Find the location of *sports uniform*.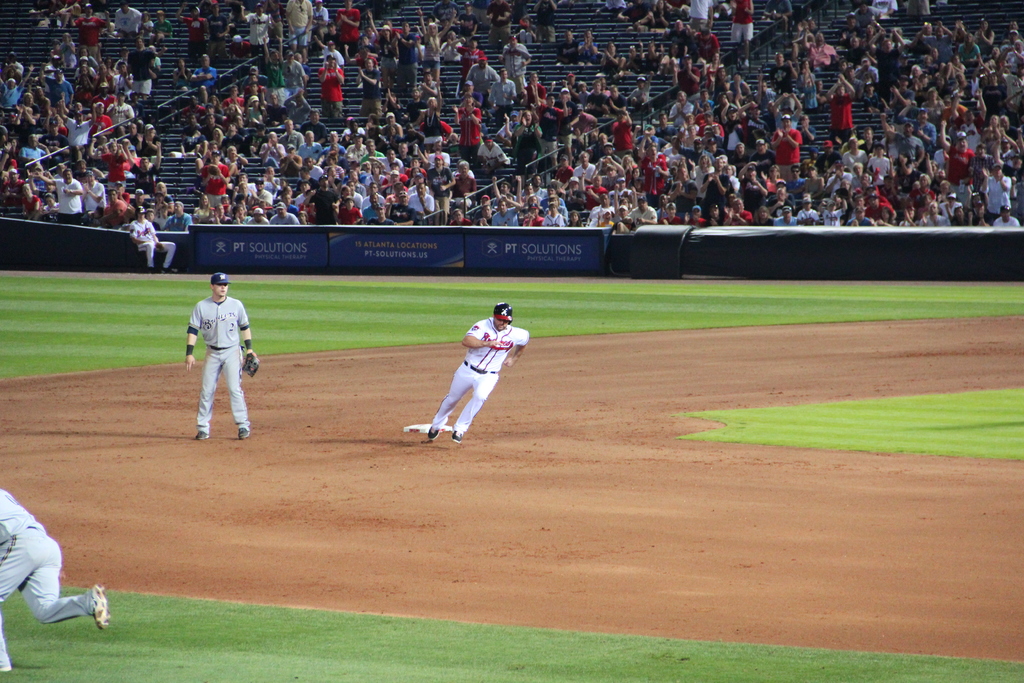
Location: [left=86, top=113, right=112, bottom=138].
